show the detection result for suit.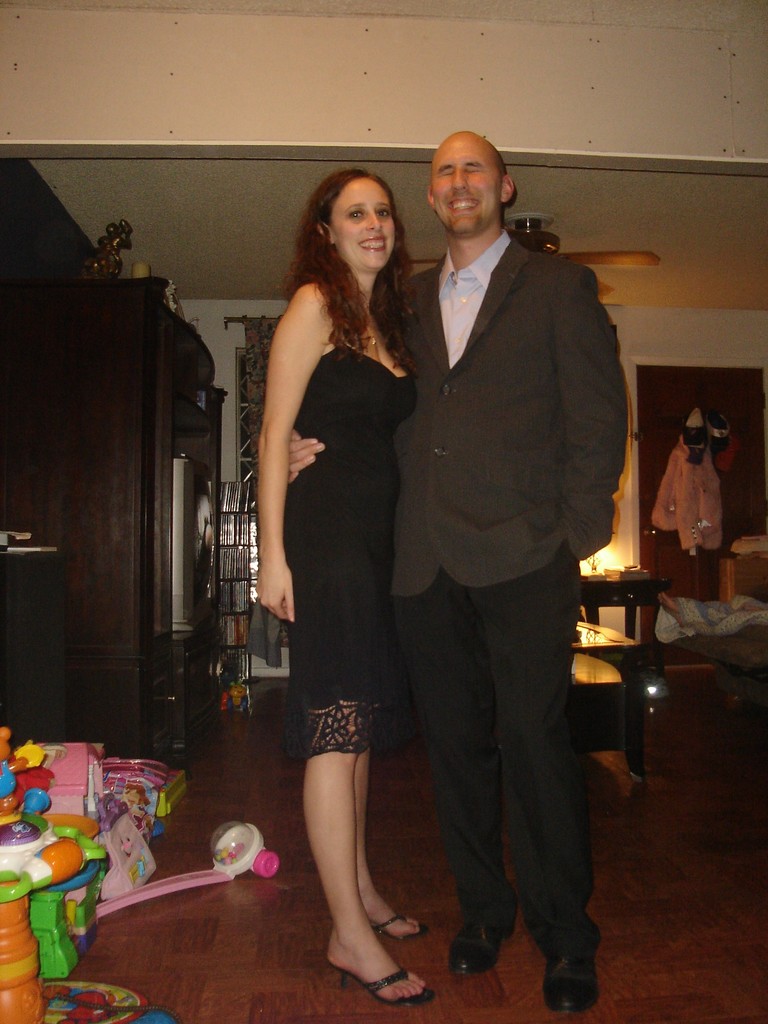
select_region(384, 227, 628, 940).
